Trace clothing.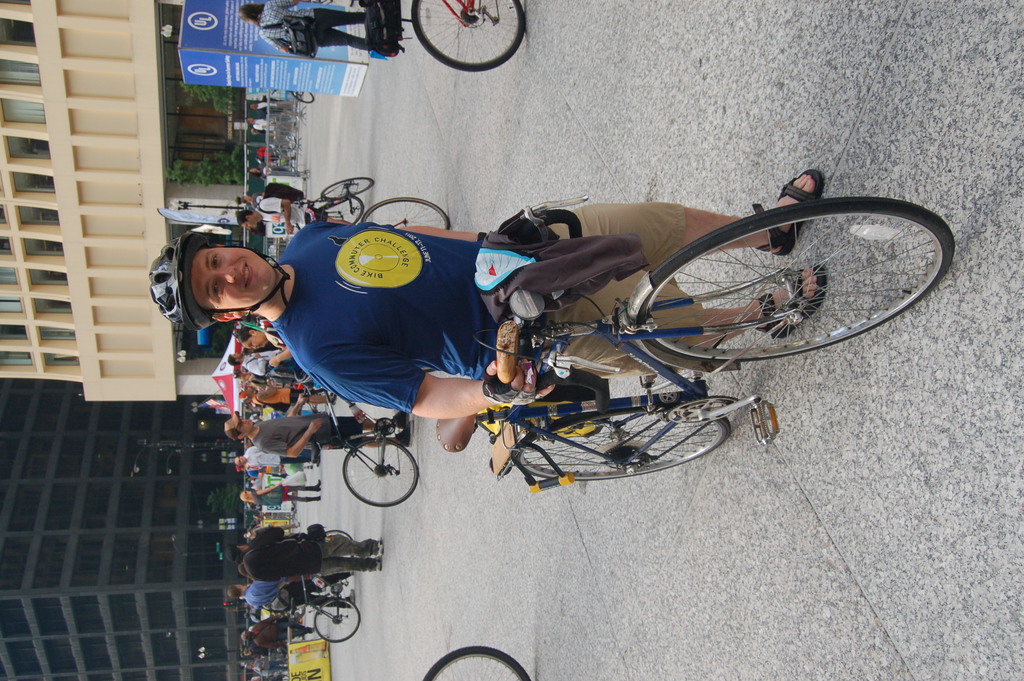
Traced to (276, 204, 703, 412).
